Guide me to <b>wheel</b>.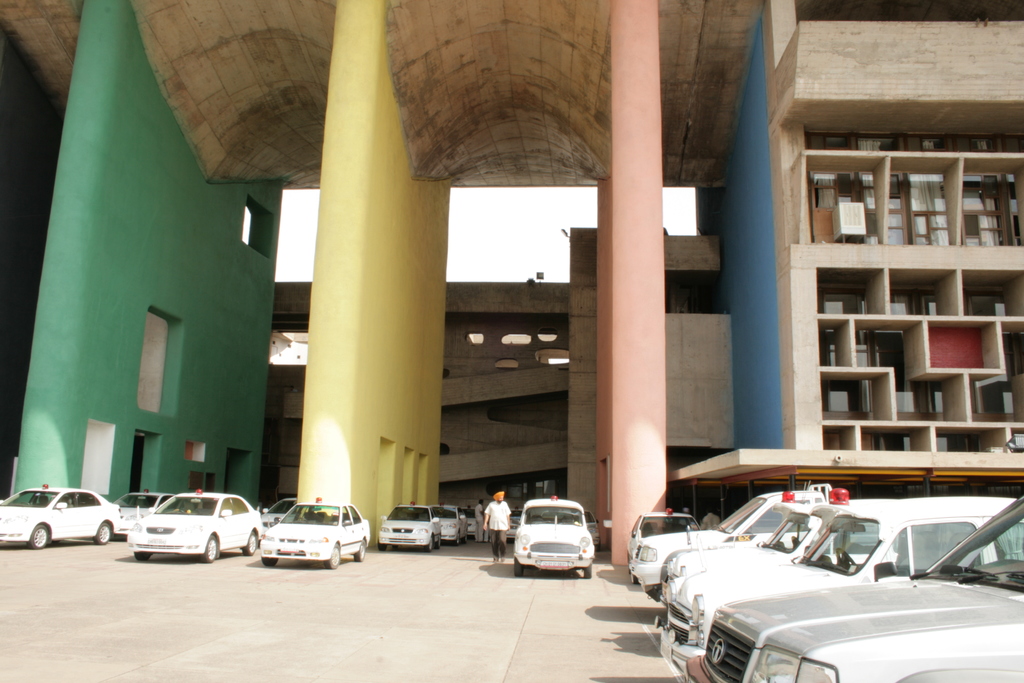
Guidance: locate(514, 561, 522, 575).
